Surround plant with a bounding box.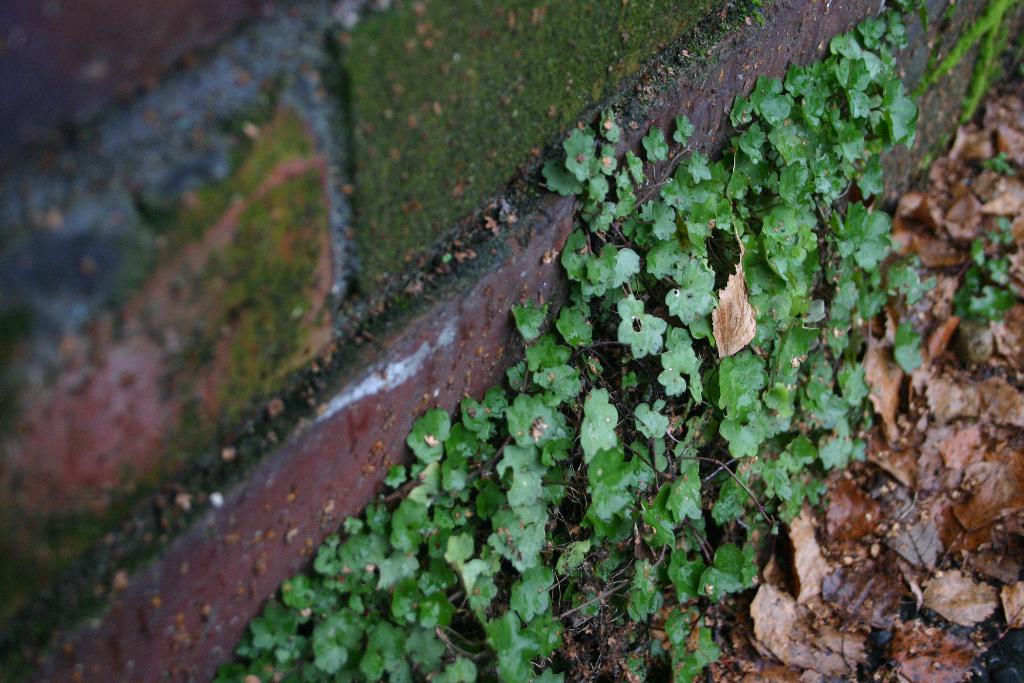
[left=899, top=0, right=1023, bottom=181].
